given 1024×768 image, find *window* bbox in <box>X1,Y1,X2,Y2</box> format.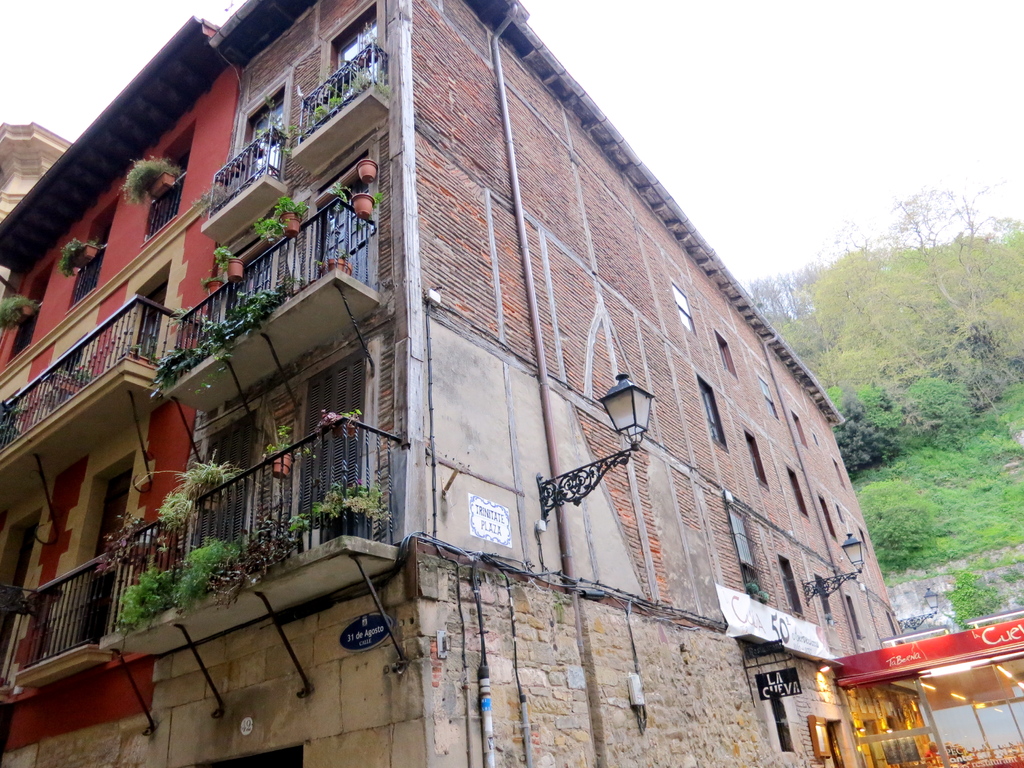
<box>812,572,833,625</box>.
